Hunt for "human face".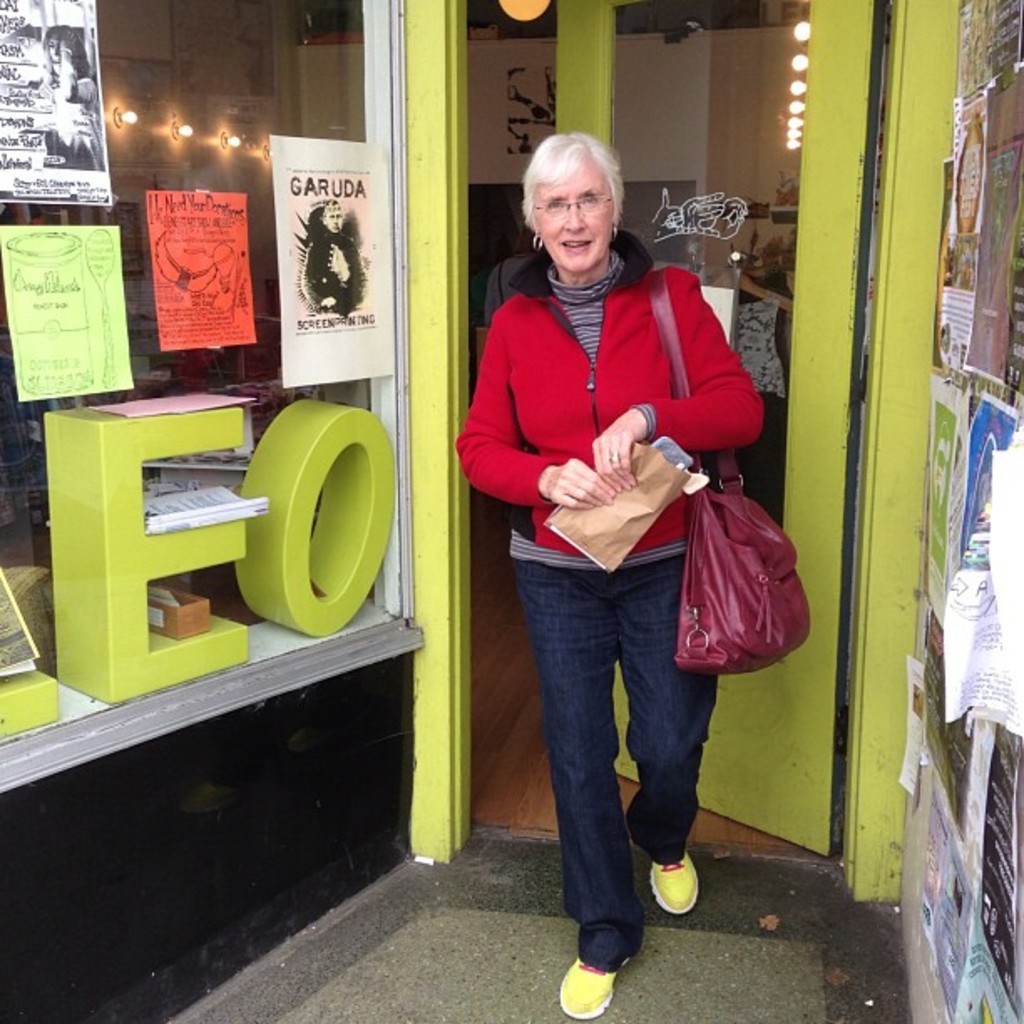
Hunted down at [524,161,611,273].
